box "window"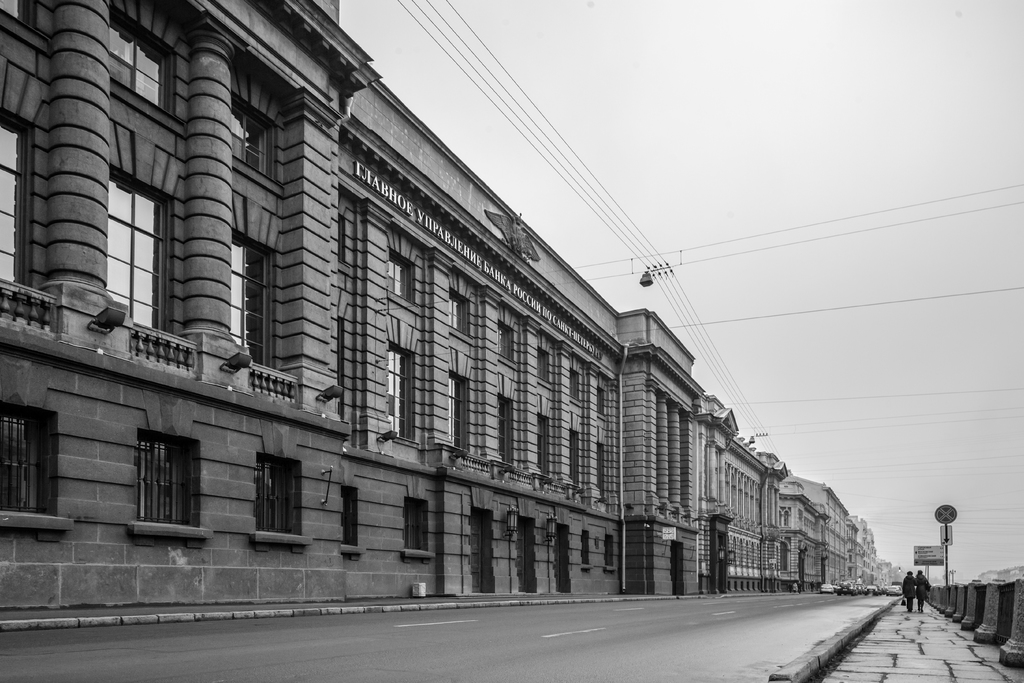
l=537, t=409, r=555, b=482
